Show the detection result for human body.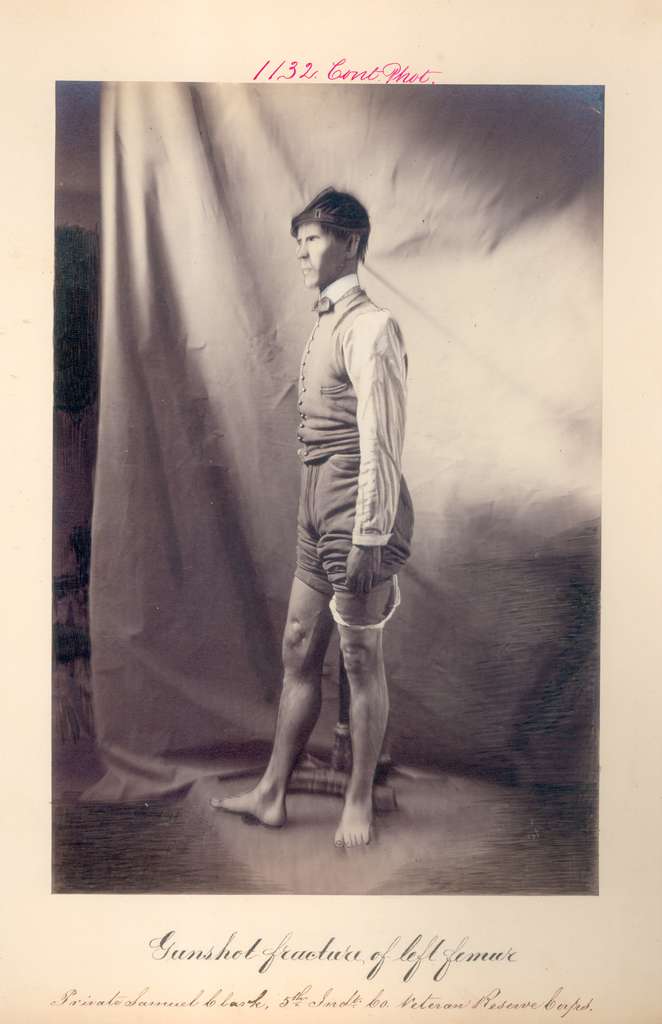
rect(225, 211, 428, 853).
